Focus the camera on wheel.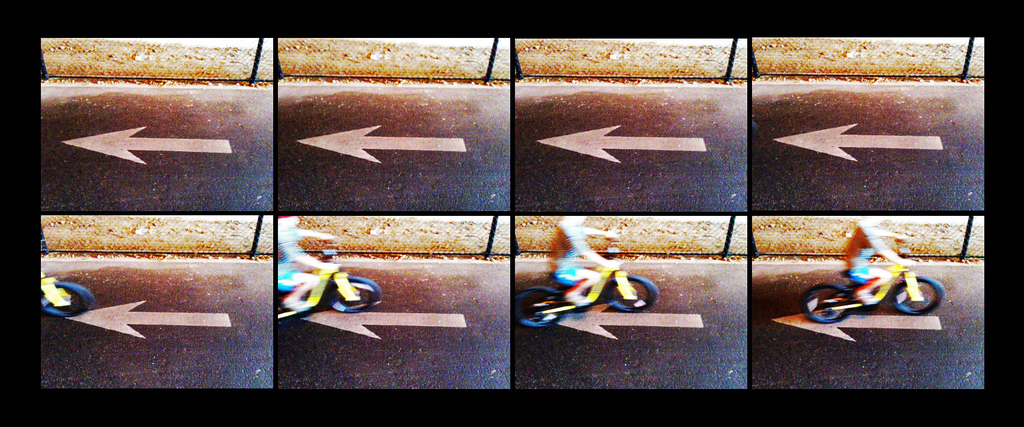
Focus region: box(890, 277, 945, 317).
